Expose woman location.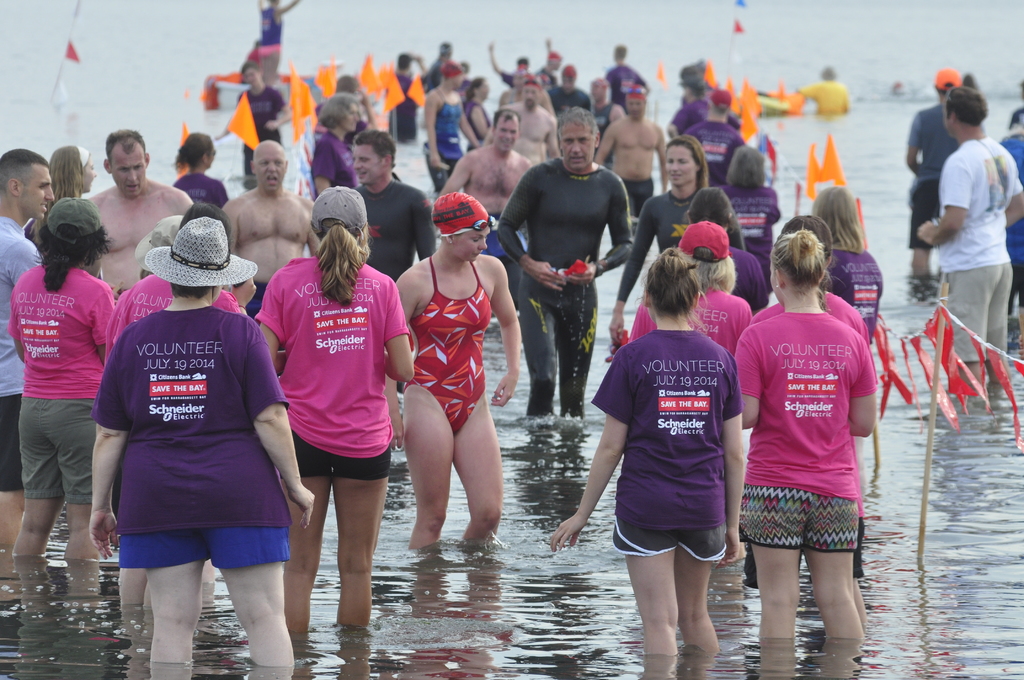
Exposed at <box>171,133,228,210</box>.
